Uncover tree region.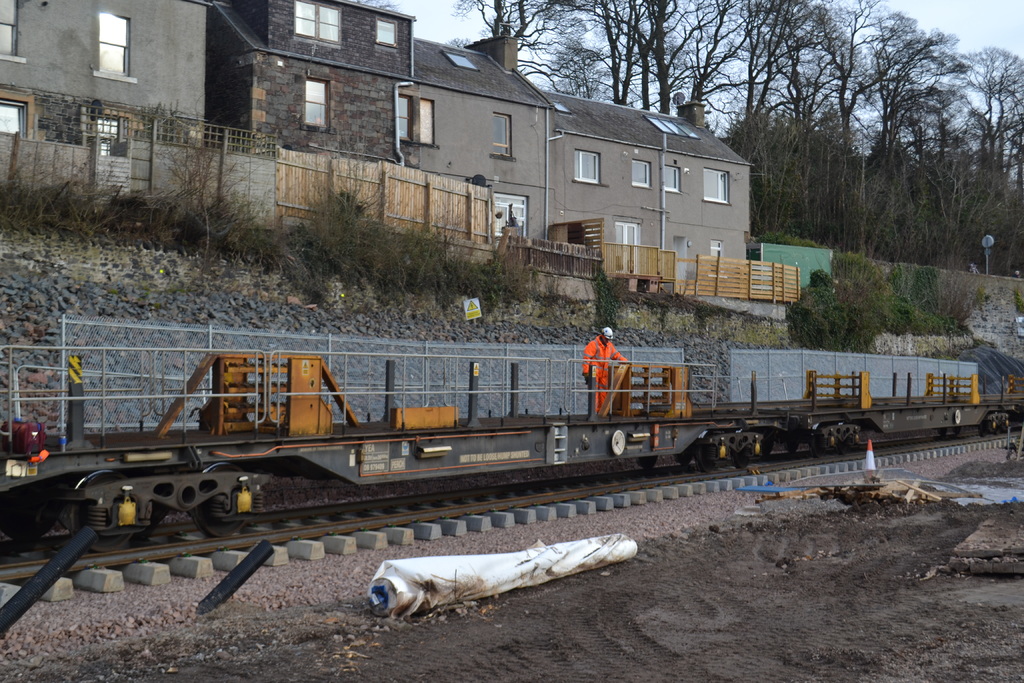
Uncovered: locate(826, 231, 913, 338).
